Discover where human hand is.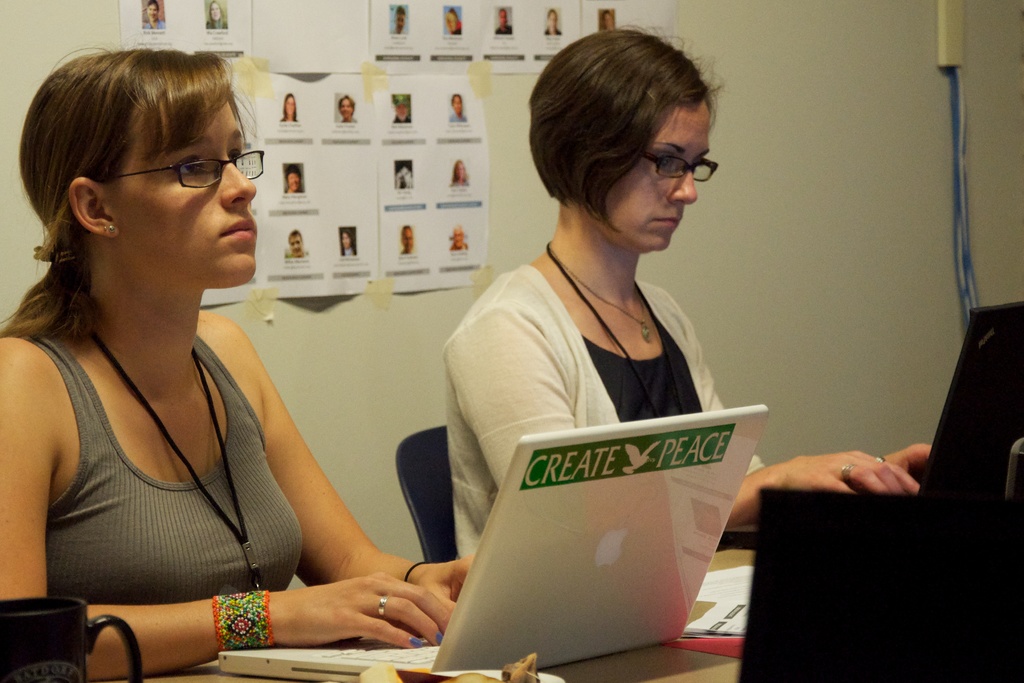
Discovered at locate(777, 447, 920, 488).
